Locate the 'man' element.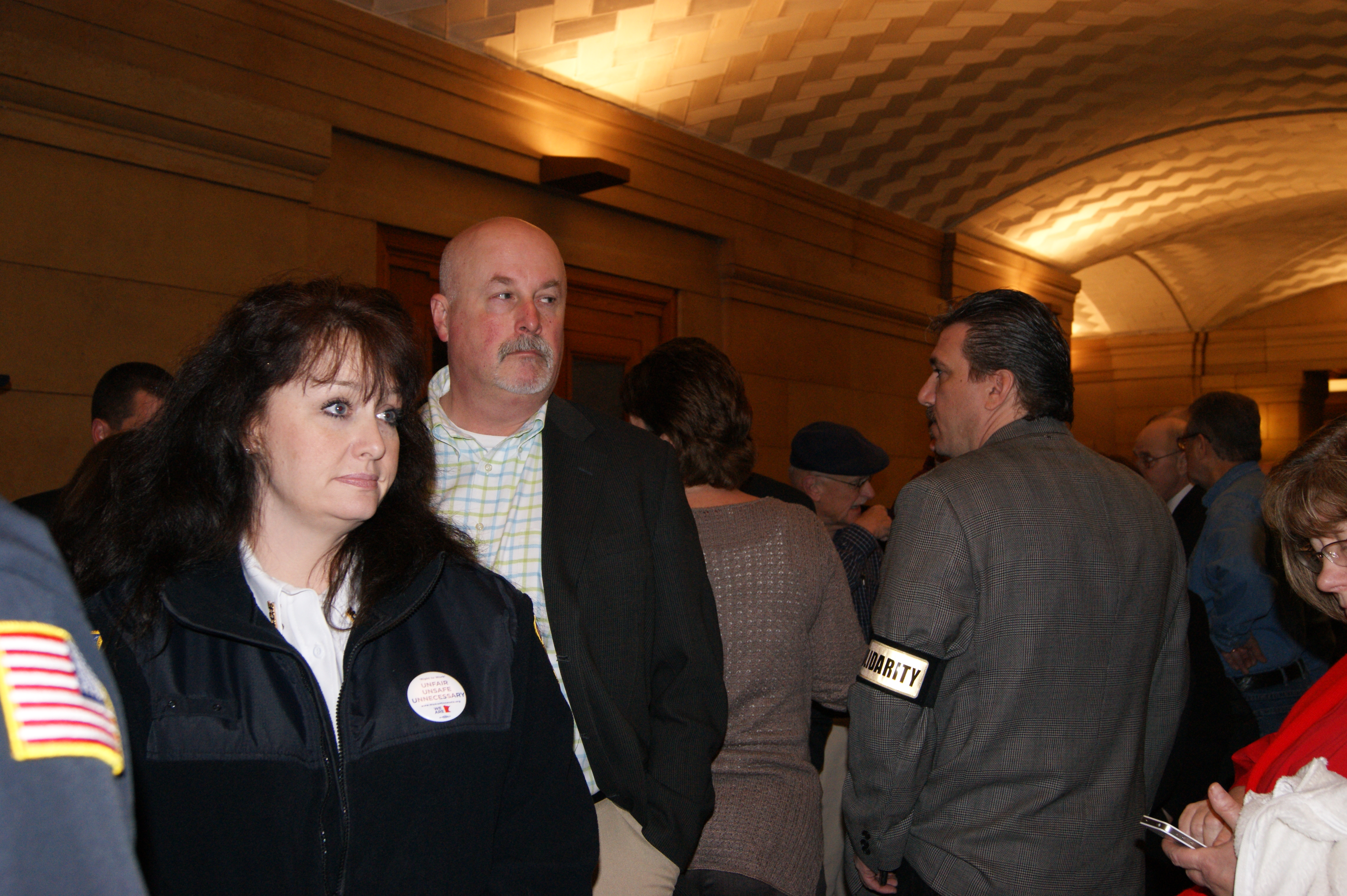
Element bbox: l=0, t=146, r=42, b=262.
